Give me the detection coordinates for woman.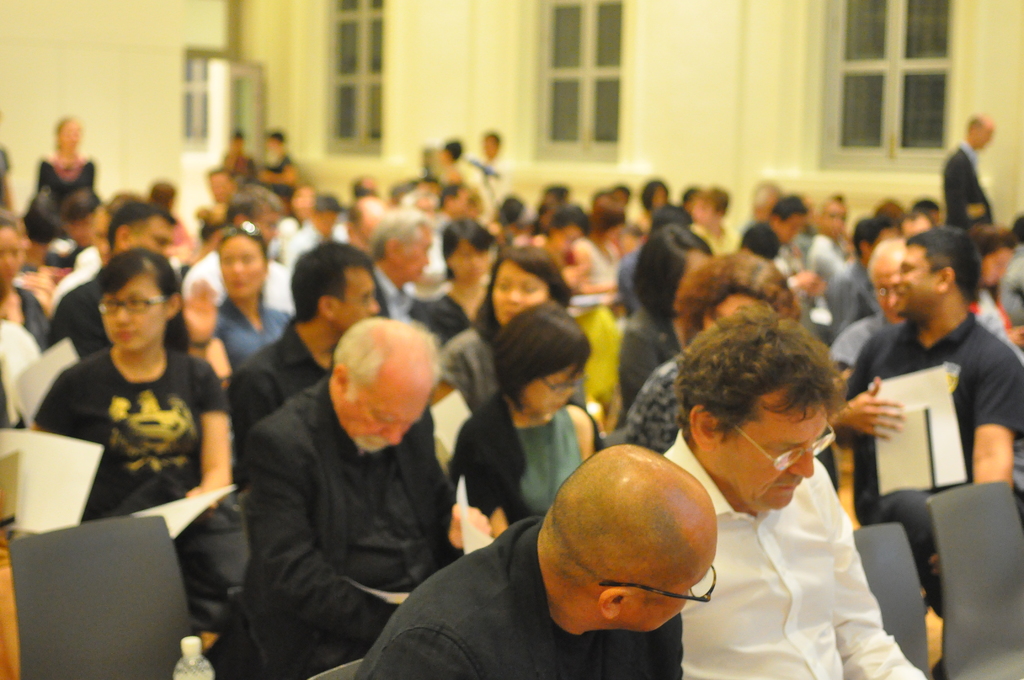
(205, 227, 288, 389).
